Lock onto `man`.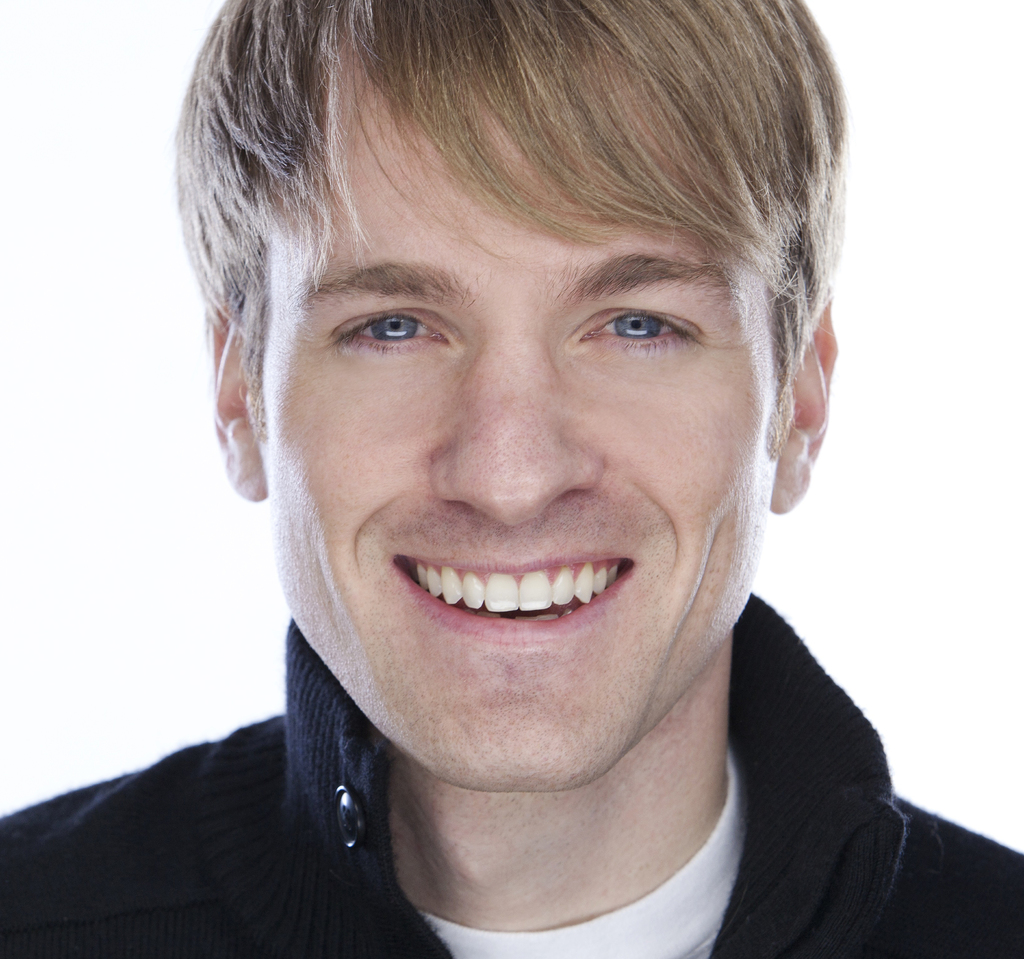
Locked: 0/0/1023/958.
